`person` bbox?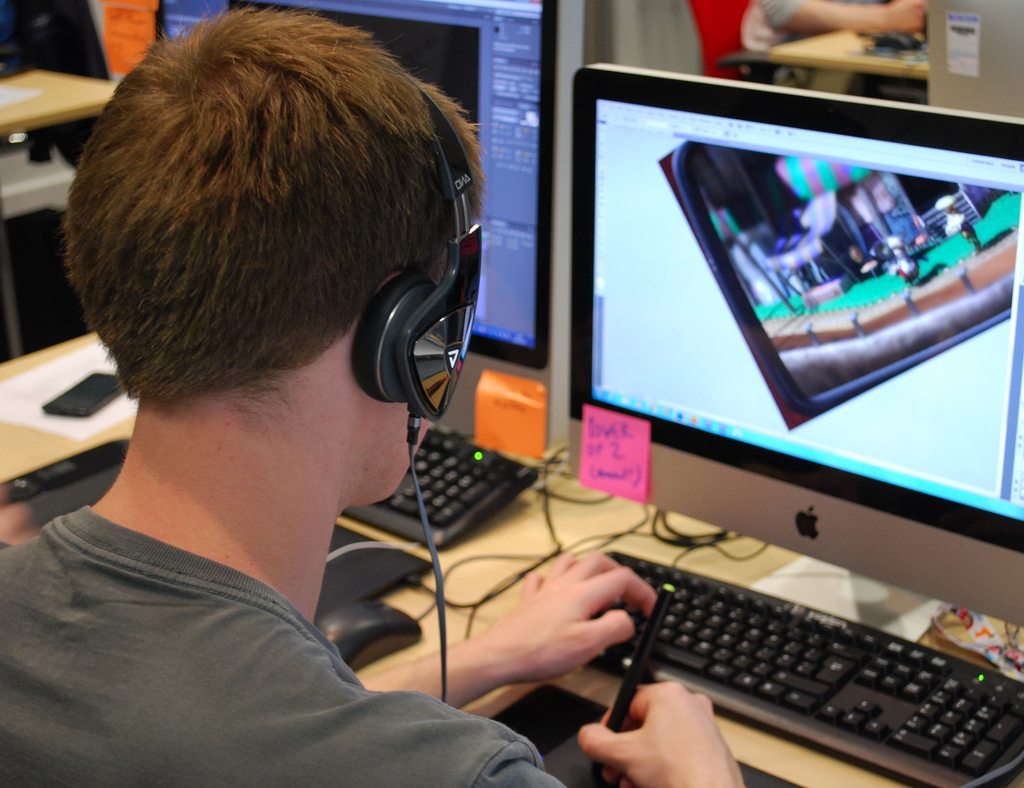
left=0, top=5, right=740, bottom=787
